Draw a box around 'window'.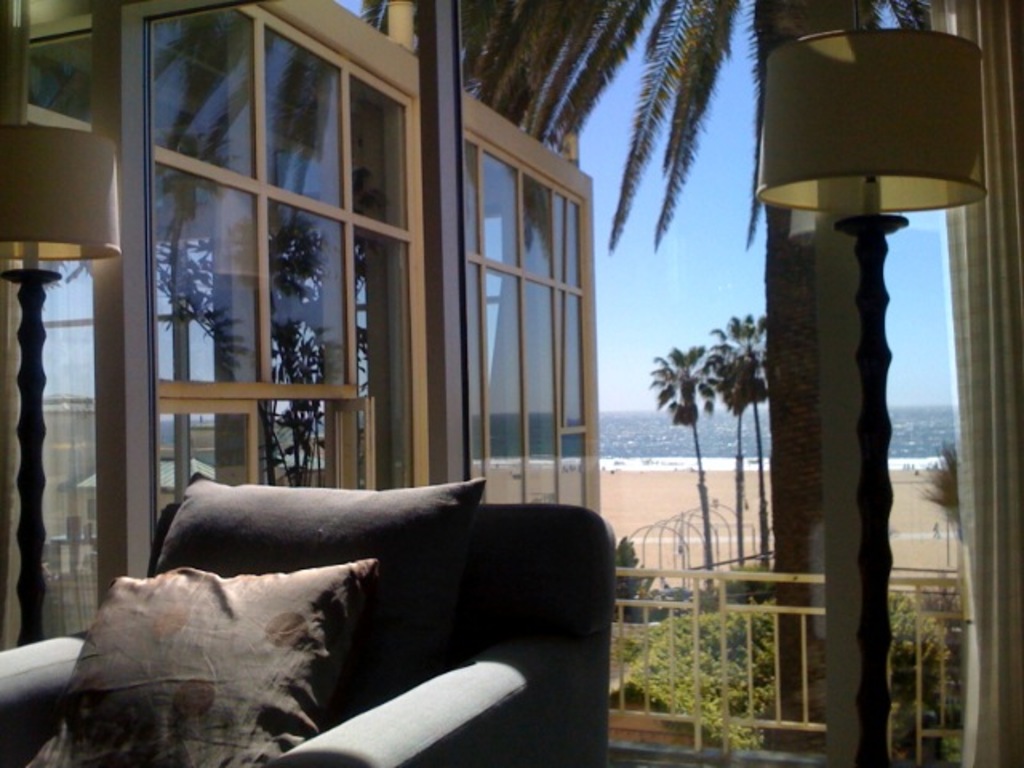
crop(269, 200, 349, 382).
